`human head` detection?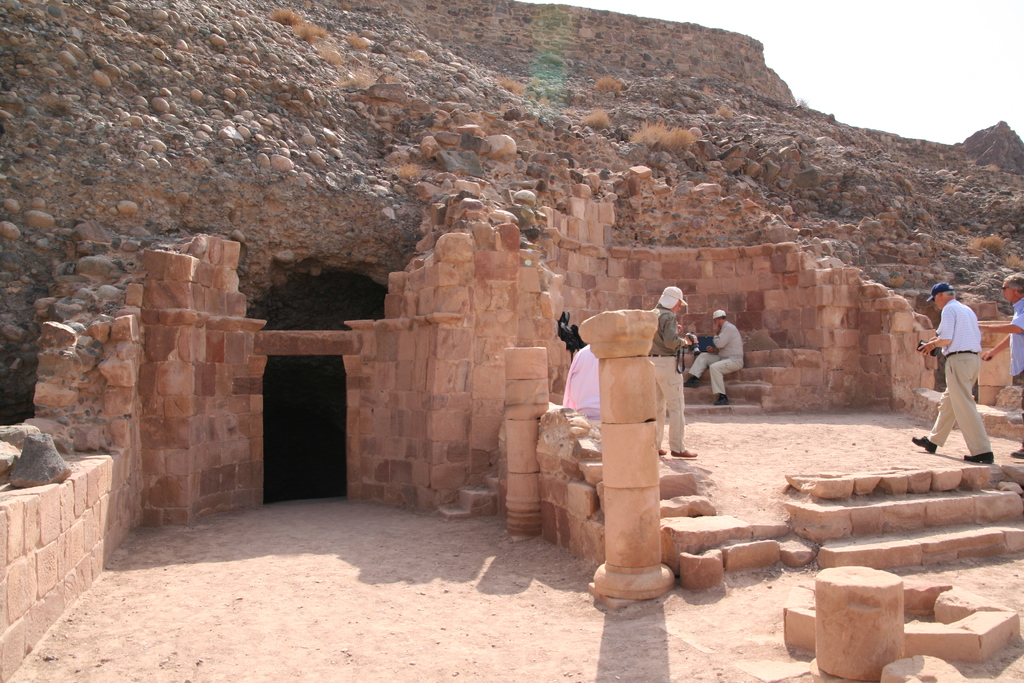
659 286 687 313
